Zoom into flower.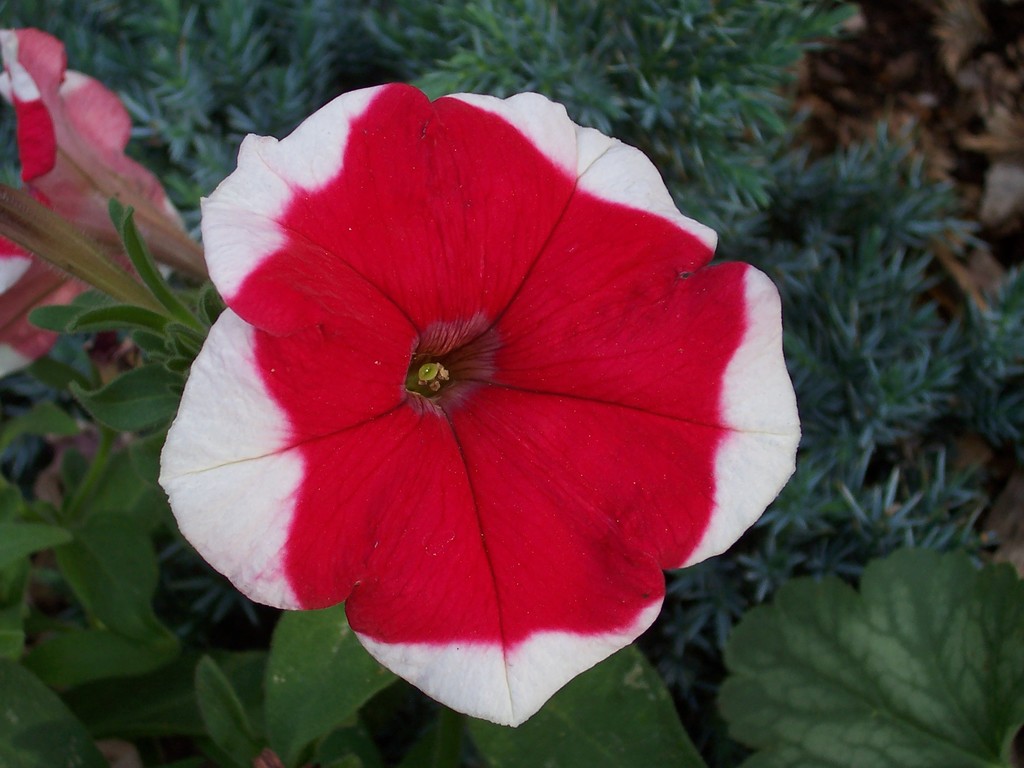
Zoom target: box=[152, 83, 801, 728].
